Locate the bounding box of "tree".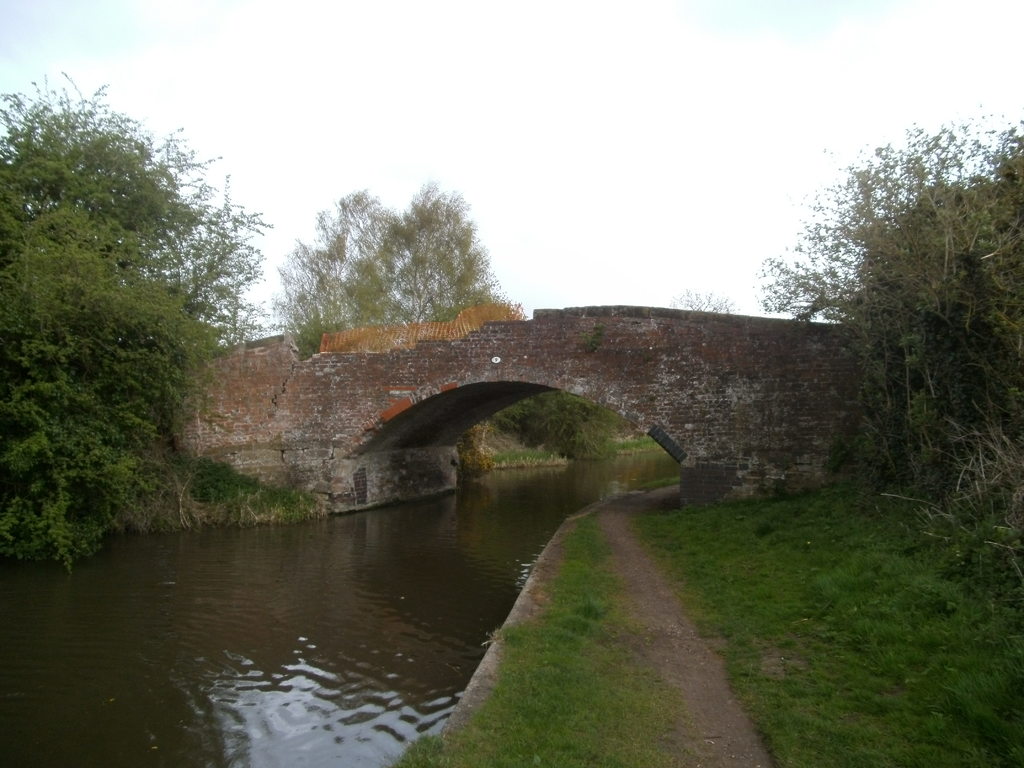
Bounding box: rect(0, 222, 323, 524).
